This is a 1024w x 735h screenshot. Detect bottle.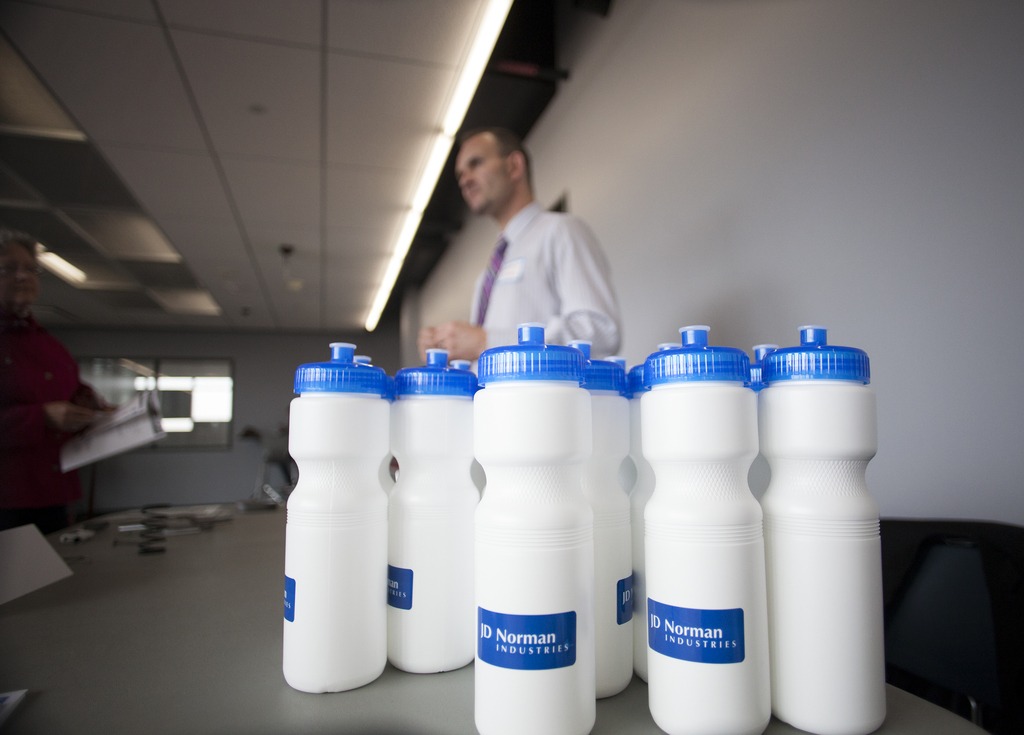
<box>639,318,775,734</box>.
